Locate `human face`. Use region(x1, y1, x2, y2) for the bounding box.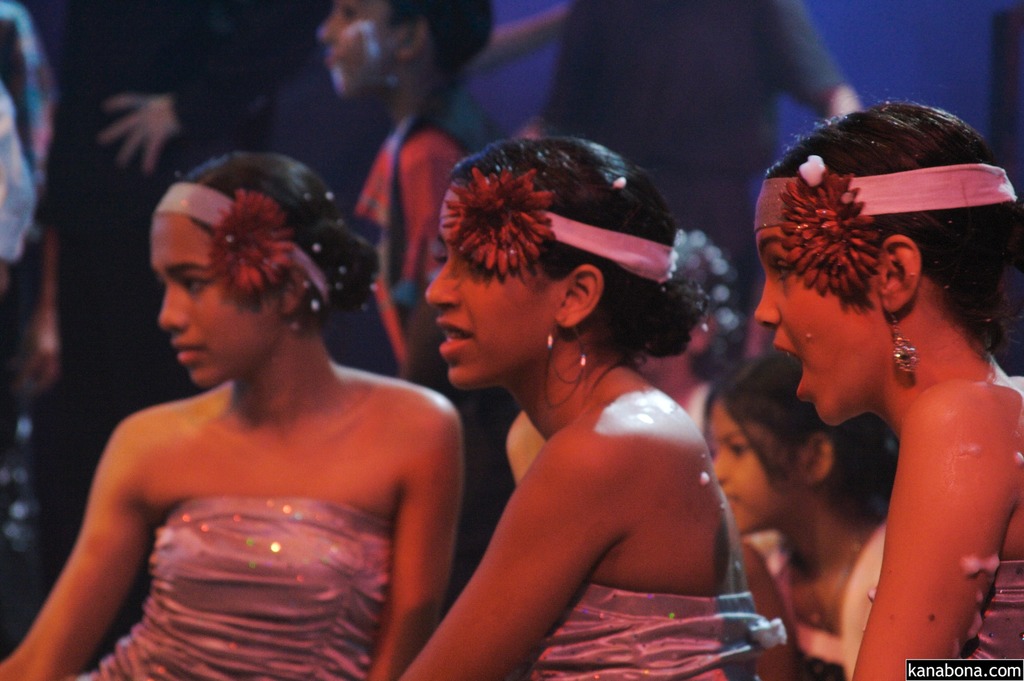
region(756, 221, 889, 432).
